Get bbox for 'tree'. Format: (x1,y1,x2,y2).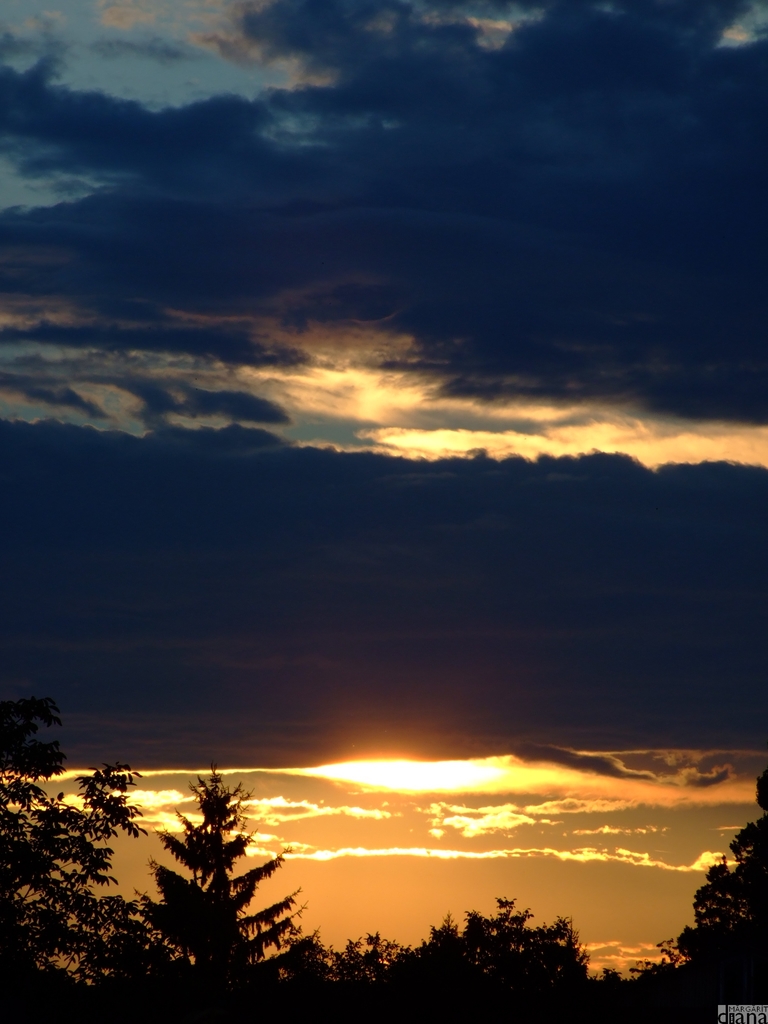
(124,759,312,973).
